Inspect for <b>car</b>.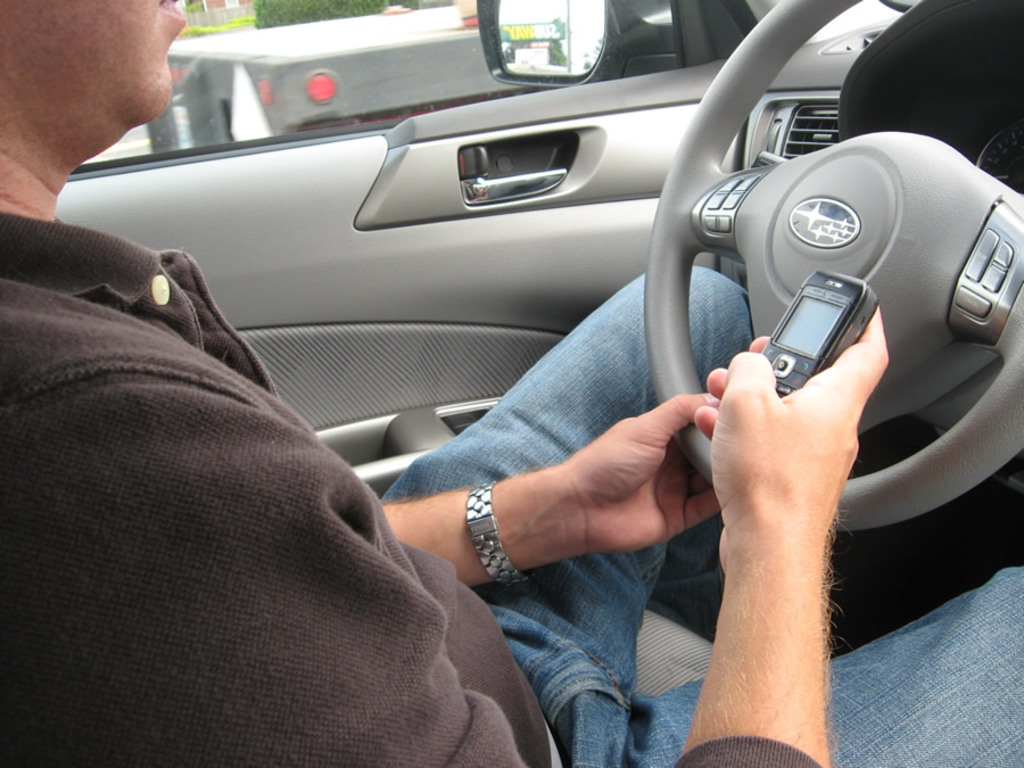
Inspection: (53, 0, 1023, 696).
